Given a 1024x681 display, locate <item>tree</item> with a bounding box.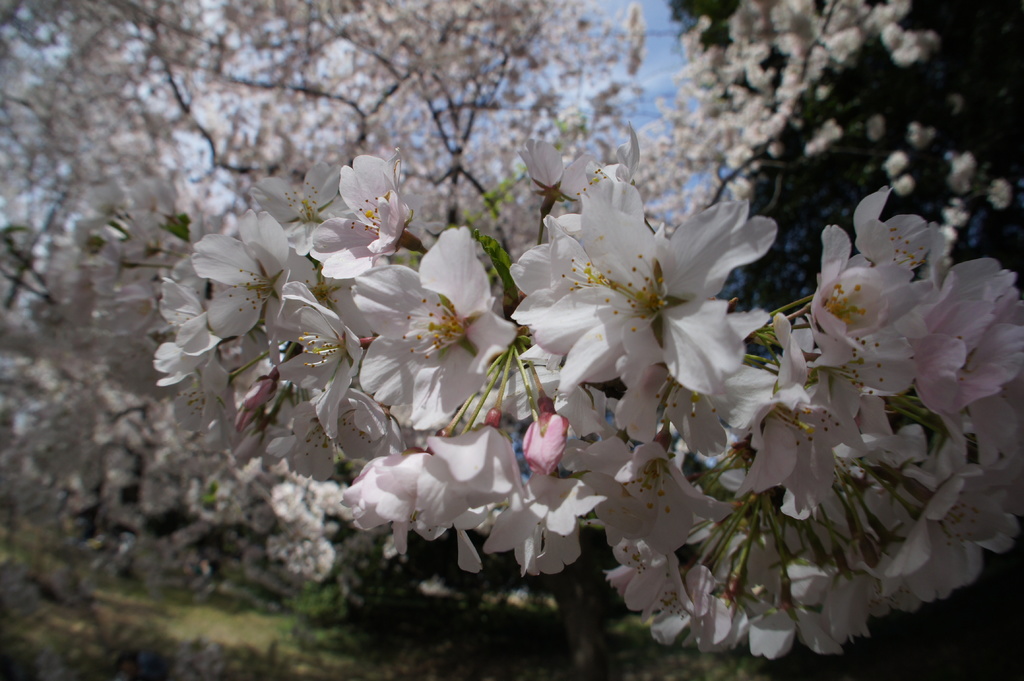
Located: 651 1 1022 619.
